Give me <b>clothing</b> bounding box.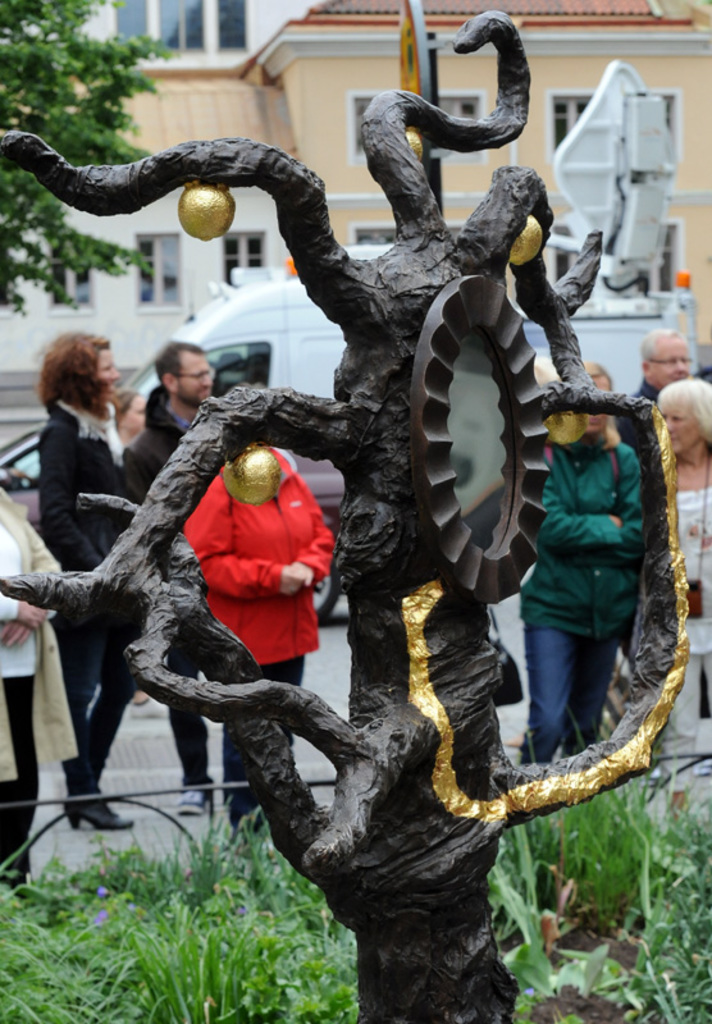
<bbox>41, 401, 145, 803</bbox>.
